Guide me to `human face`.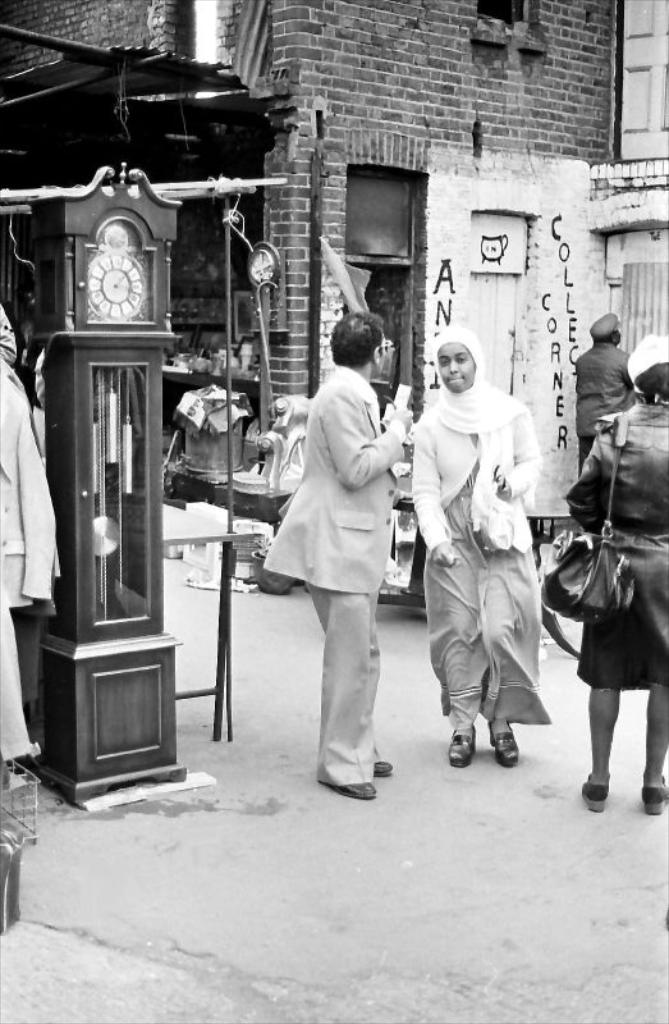
Guidance: pyautogui.locateOnScreen(437, 339, 473, 393).
